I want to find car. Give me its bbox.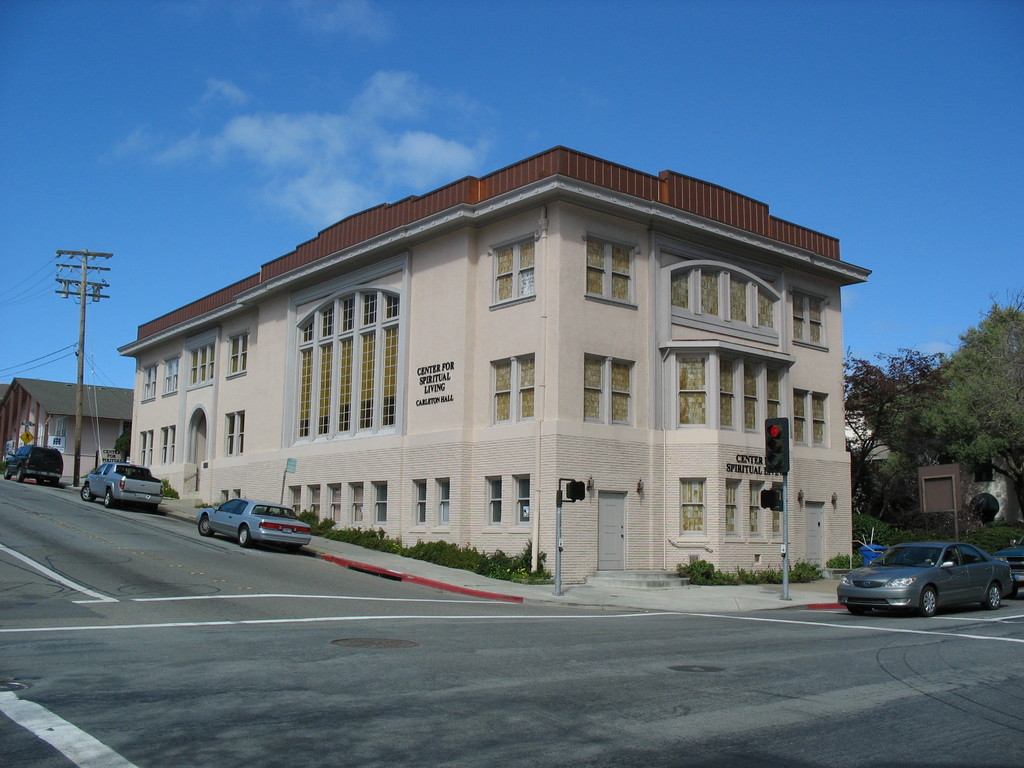
[left=196, top=496, right=314, bottom=549].
